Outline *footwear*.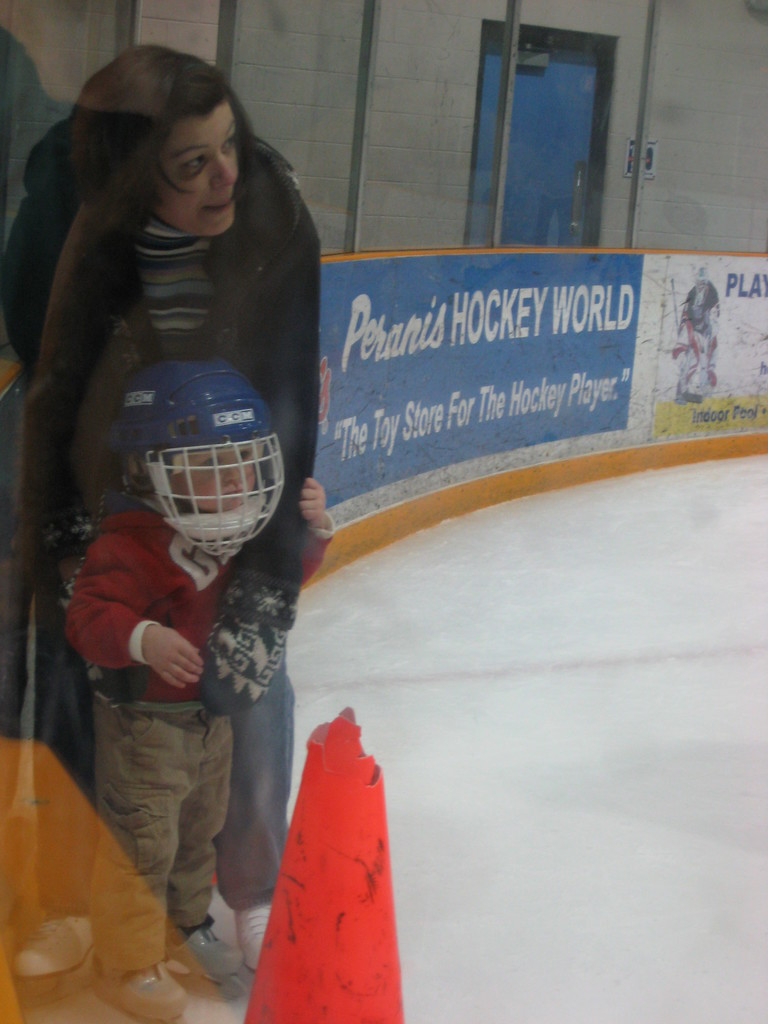
Outline: 94, 953, 189, 1023.
